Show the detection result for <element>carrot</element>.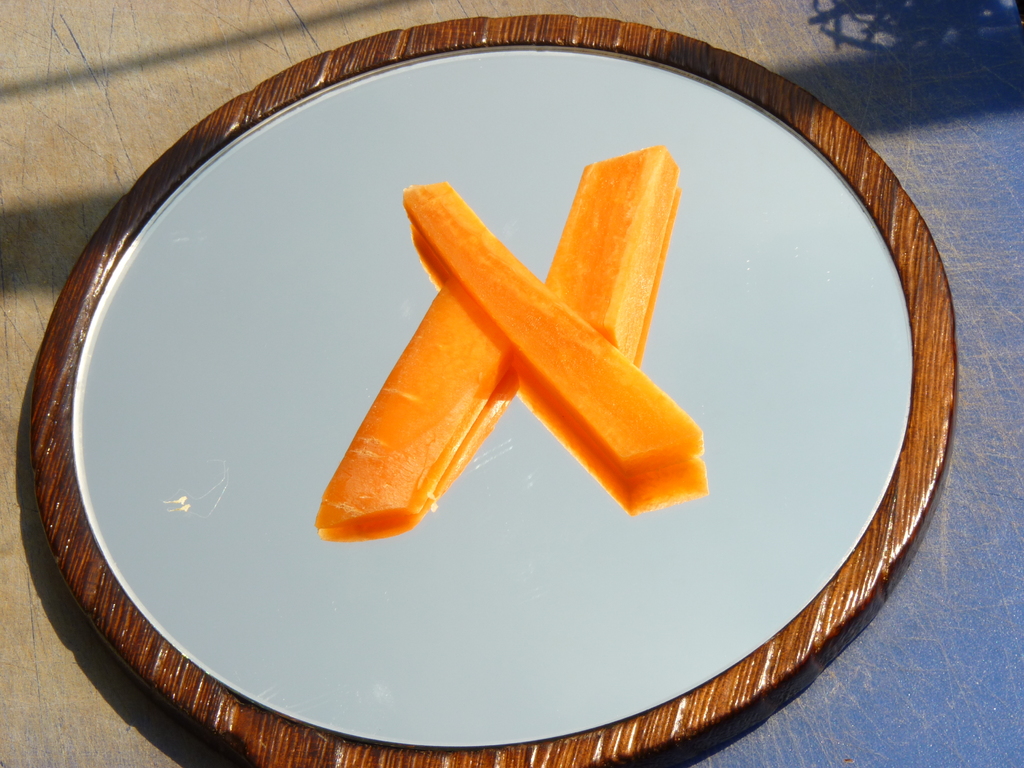
(321, 276, 502, 522).
